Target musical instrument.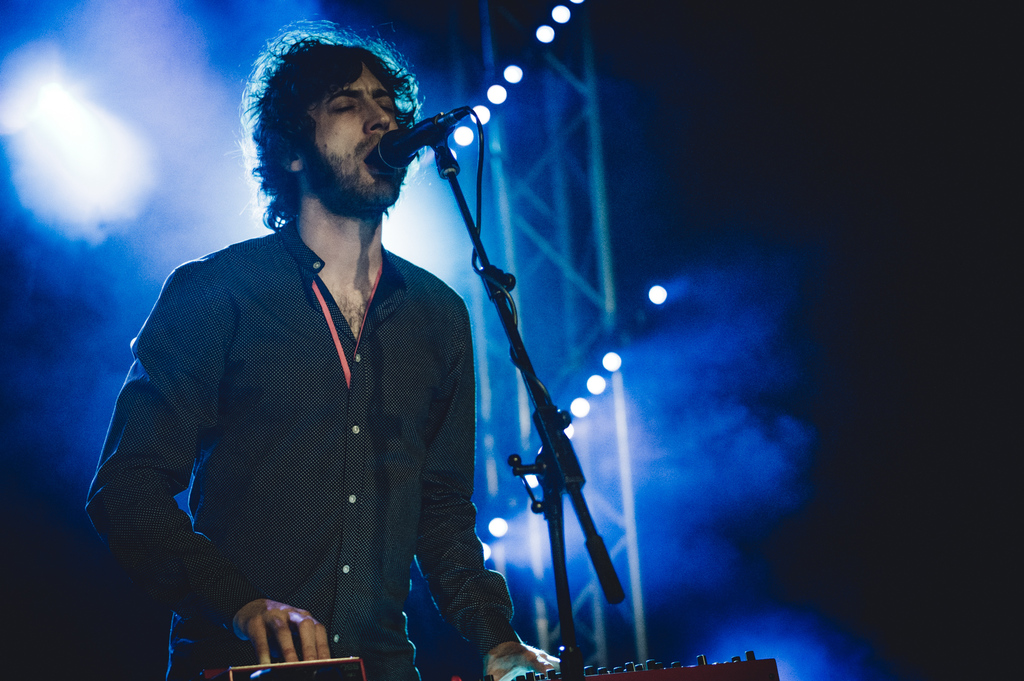
Target region: 196/656/782/680.
